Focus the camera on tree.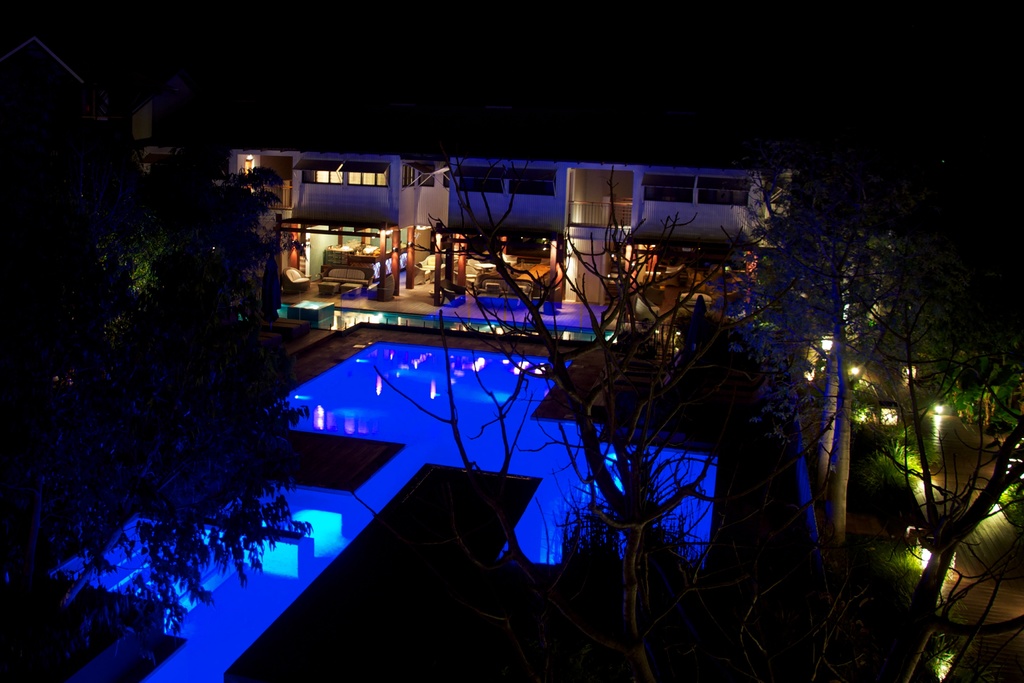
Focus region: box(28, 133, 322, 637).
